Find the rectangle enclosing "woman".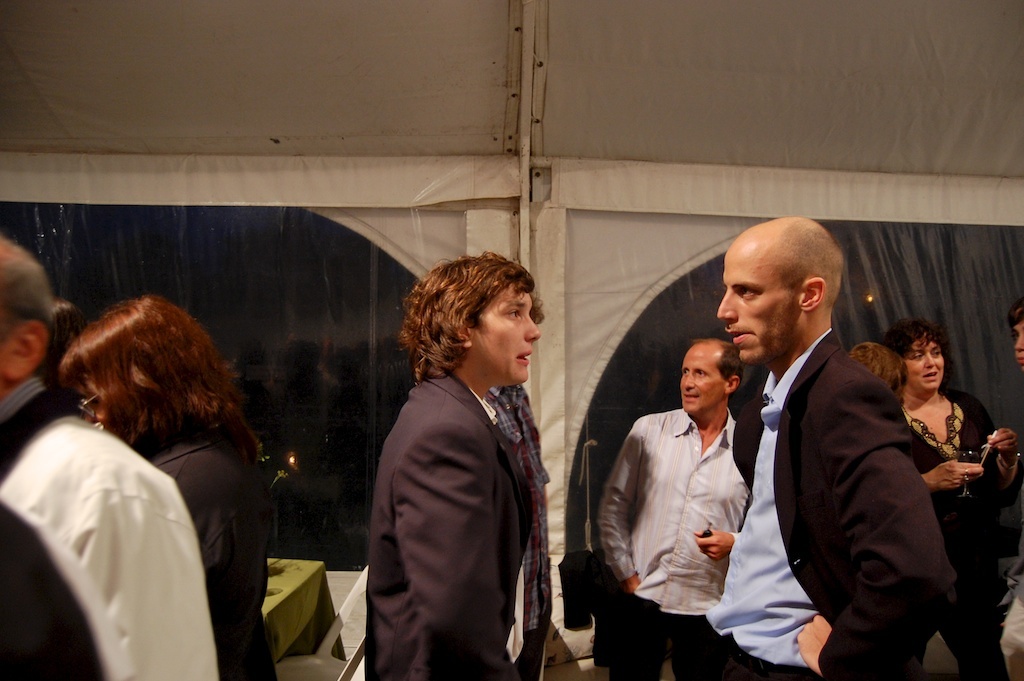
[left=882, top=319, right=1004, bottom=586].
